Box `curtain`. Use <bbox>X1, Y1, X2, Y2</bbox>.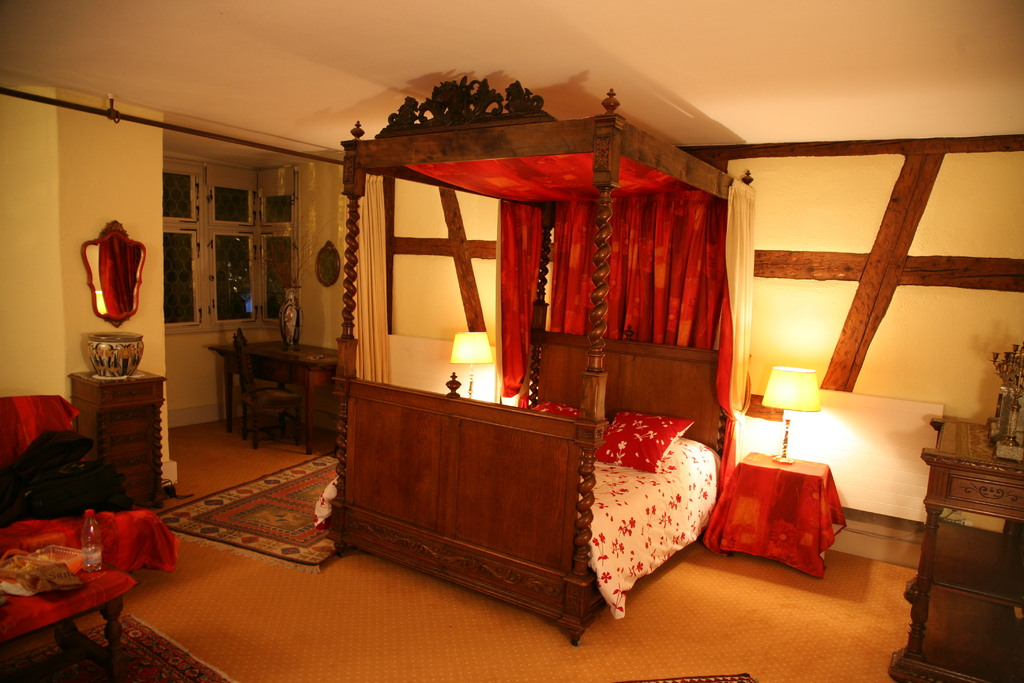
<bbox>544, 186, 720, 353</bbox>.
